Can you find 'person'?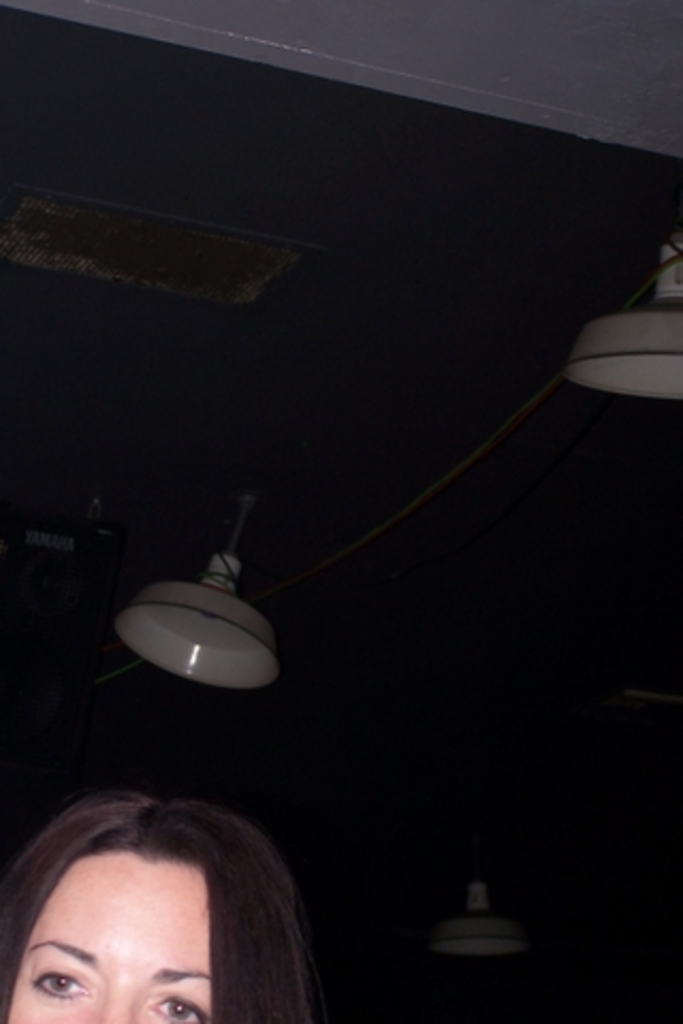
Yes, bounding box: (left=0, top=785, right=371, bottom=1023).
